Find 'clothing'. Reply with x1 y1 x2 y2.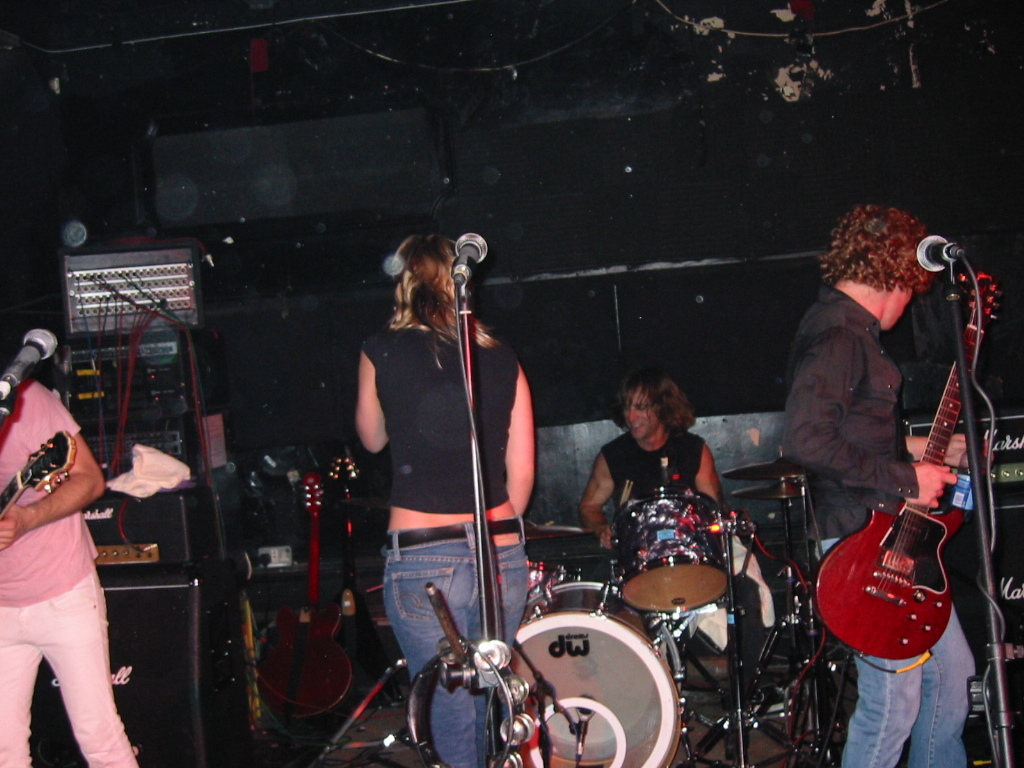
375 511 532 767.
